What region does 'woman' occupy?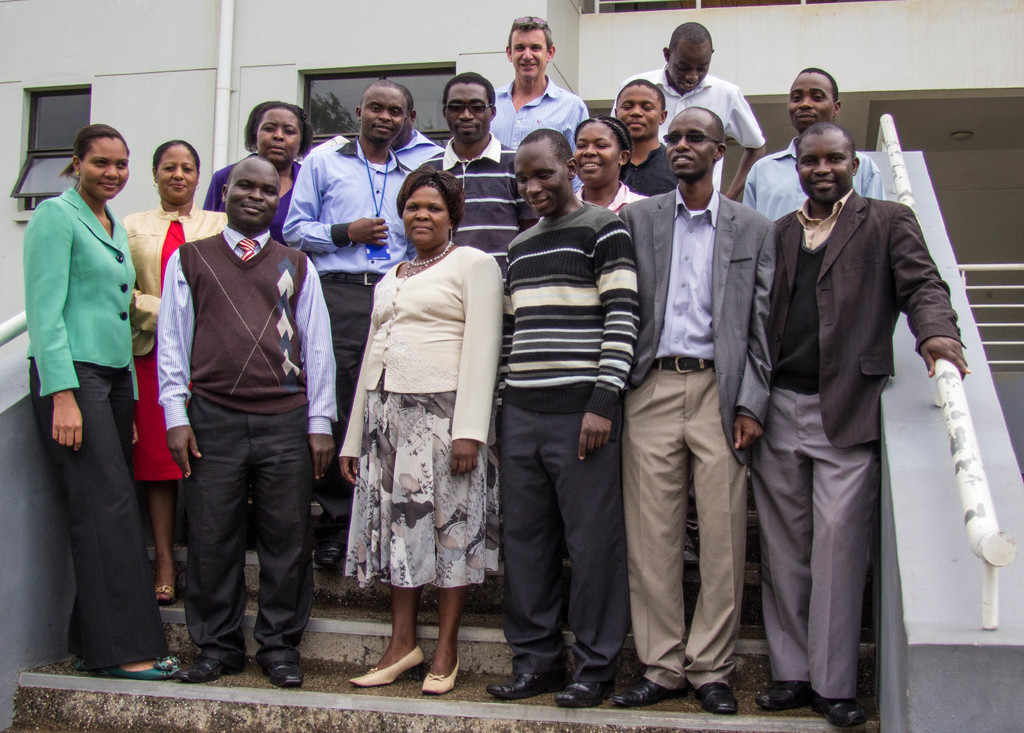
crop(335, 172, 502, 682).
